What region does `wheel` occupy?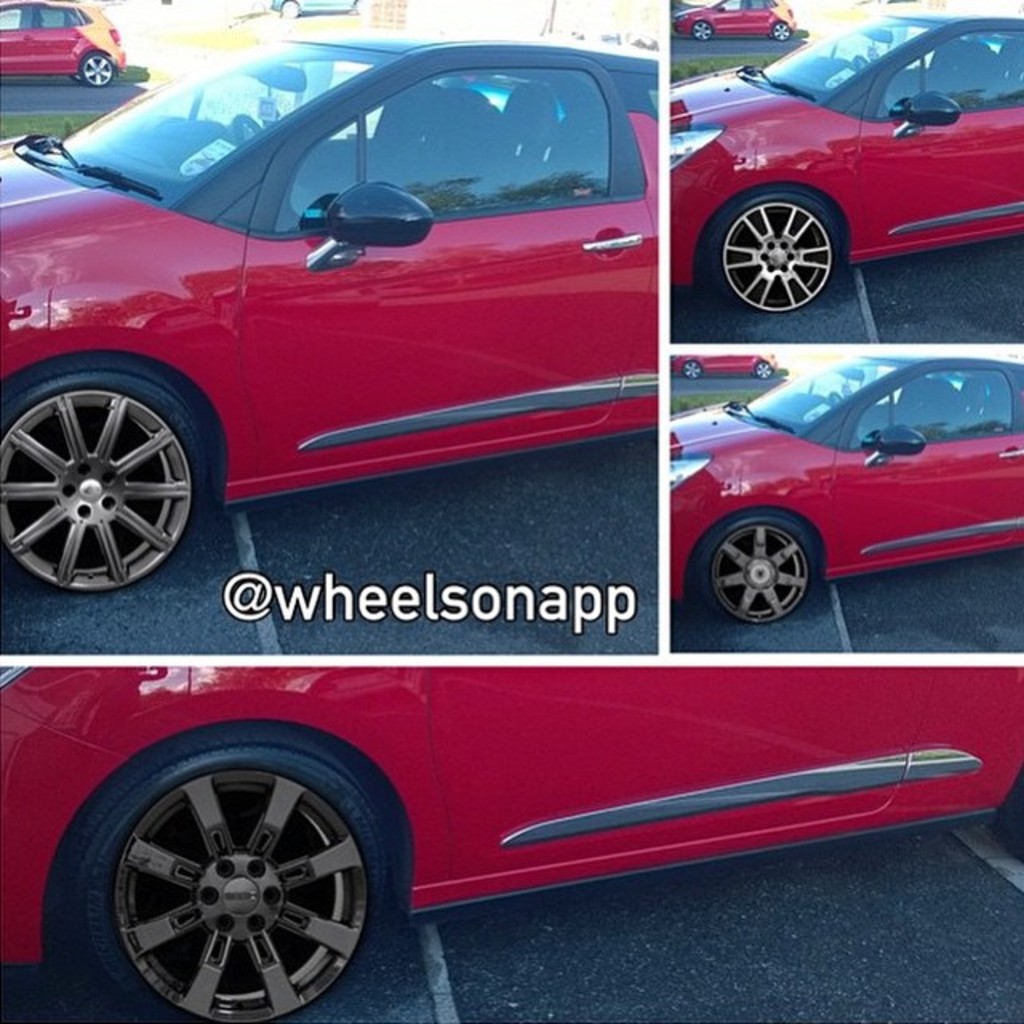
(left=686, top=19, right=718, bottom=42).
